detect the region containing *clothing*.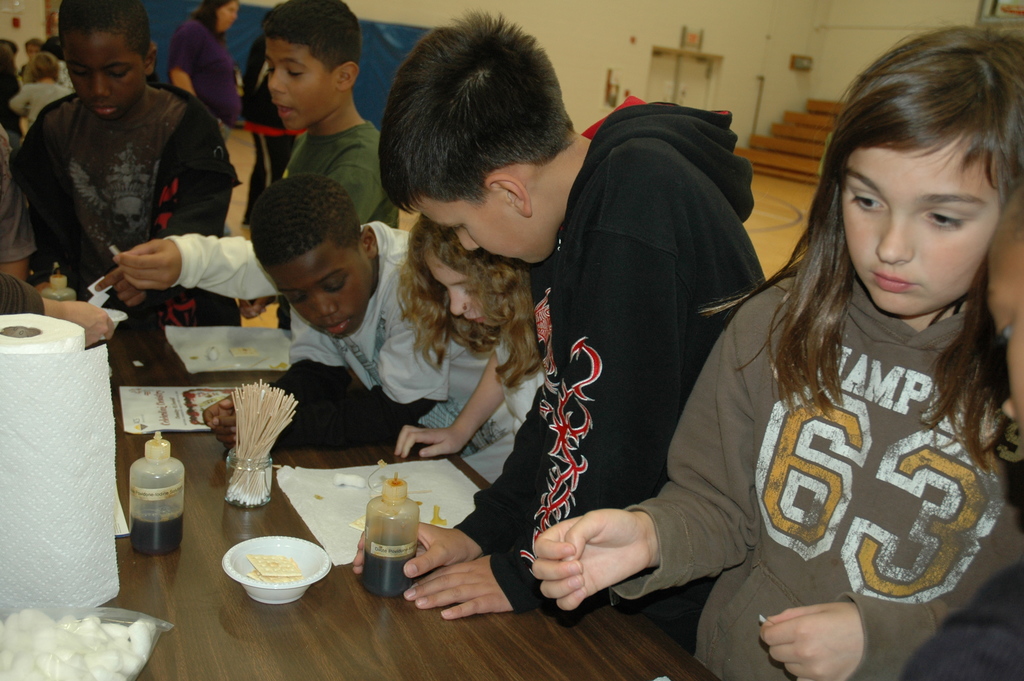
166/3/244/126.
